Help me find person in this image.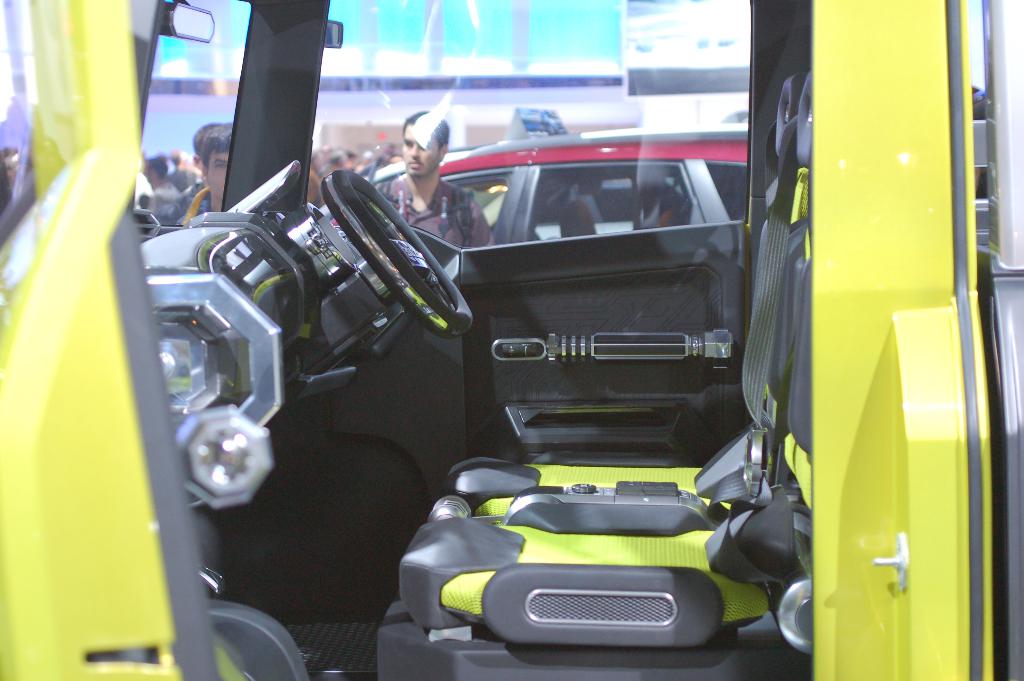
Found it: box=[376, 110, 496, 248].
